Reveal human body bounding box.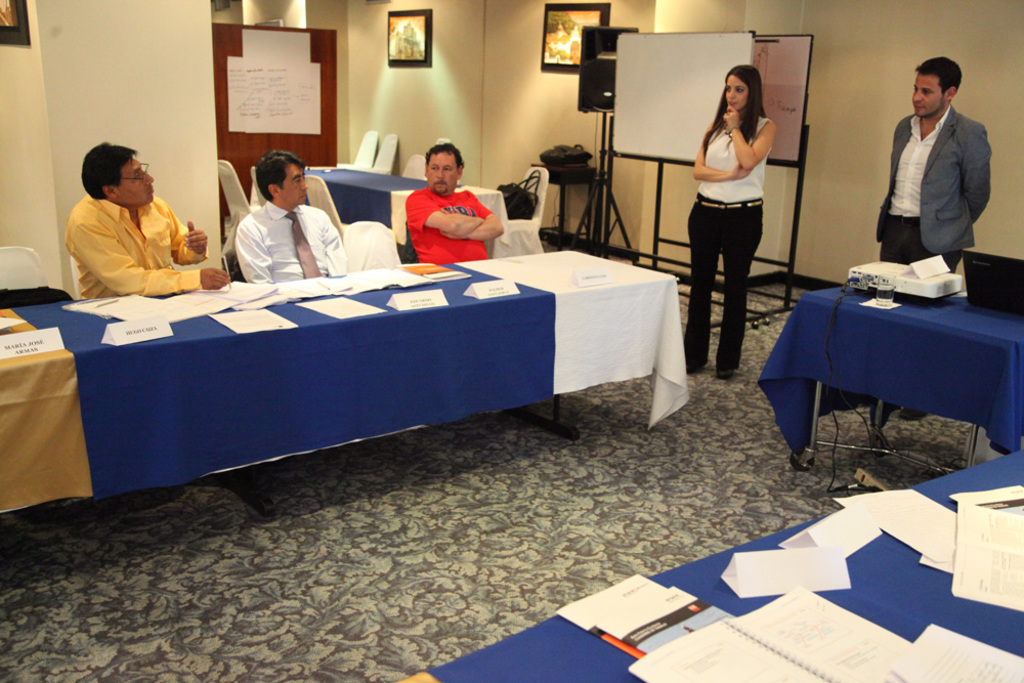
Revealed: bbox=(697, 48, 791, 352).
